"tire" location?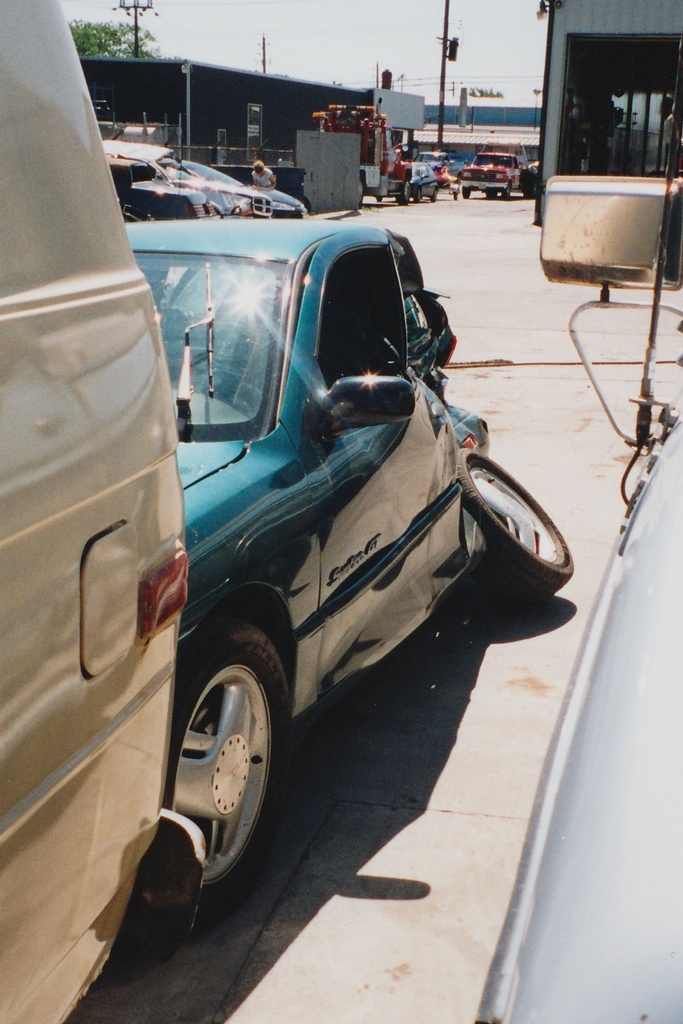
detection(502, 180, 511, 200)
